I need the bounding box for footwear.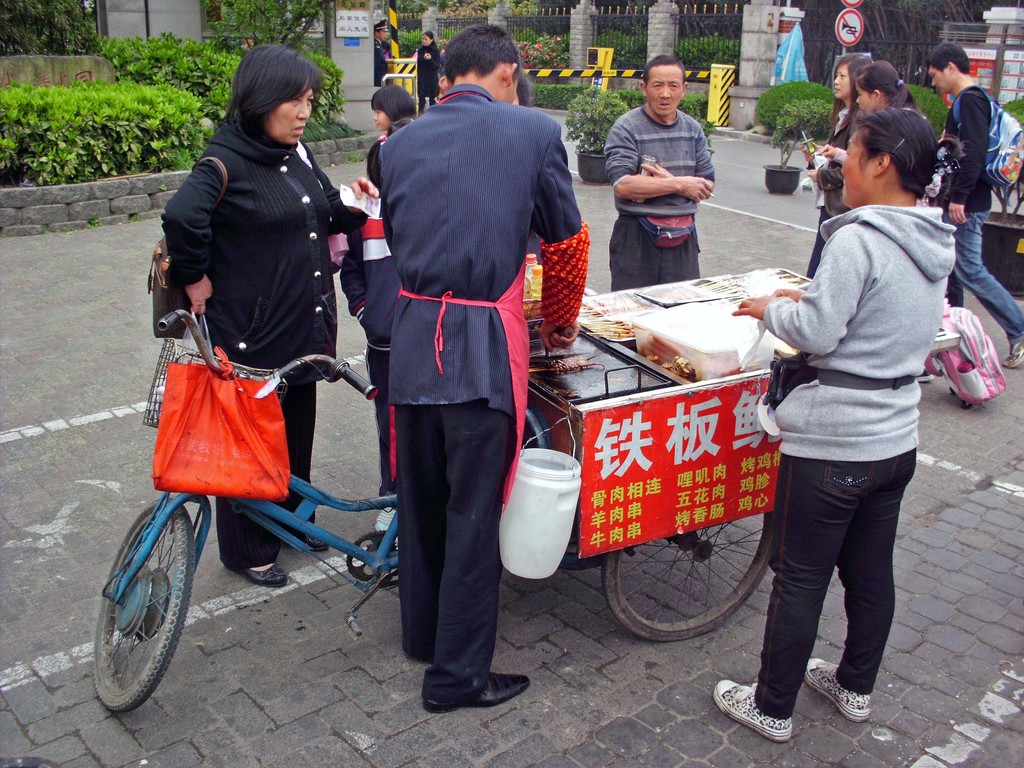
Here it is: Rect(912, 364, 932, 393).
